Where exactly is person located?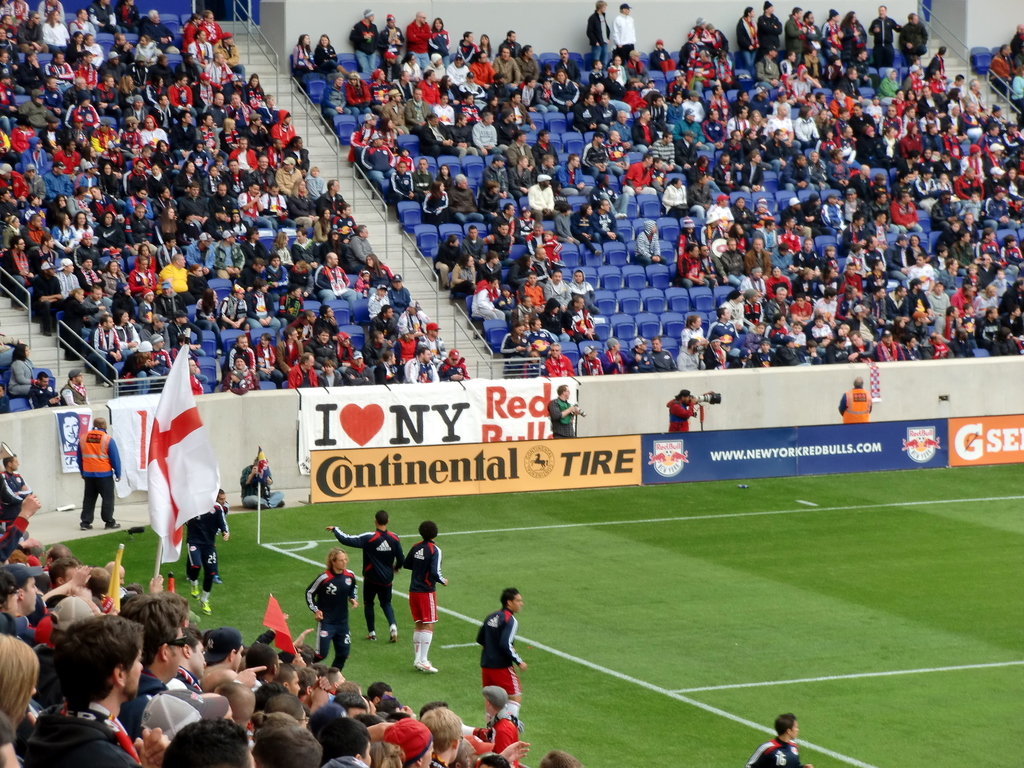
Its bounding box is BBox(313, 32, 340, 80).
